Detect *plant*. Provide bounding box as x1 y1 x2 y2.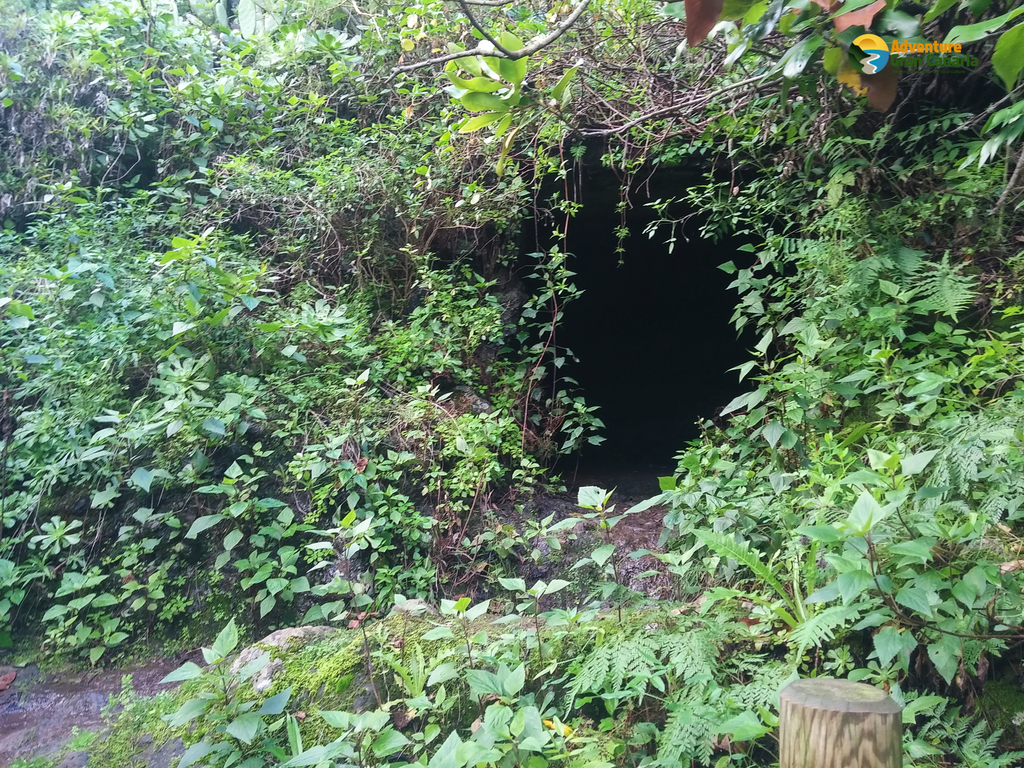
16 751 54 767.
